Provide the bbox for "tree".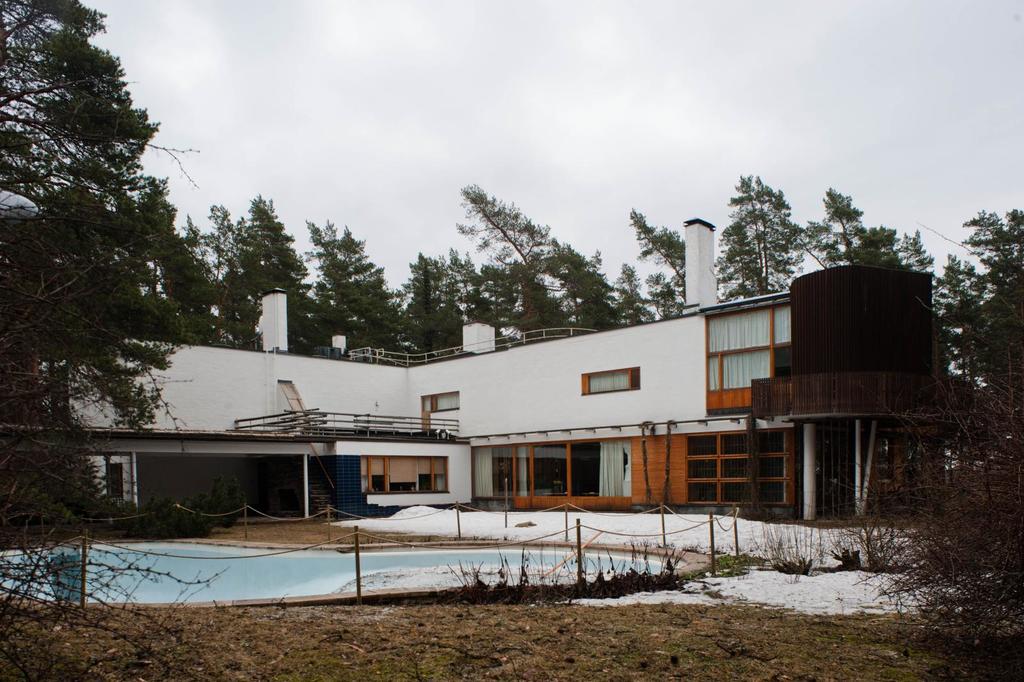
910,216,1023,681.
